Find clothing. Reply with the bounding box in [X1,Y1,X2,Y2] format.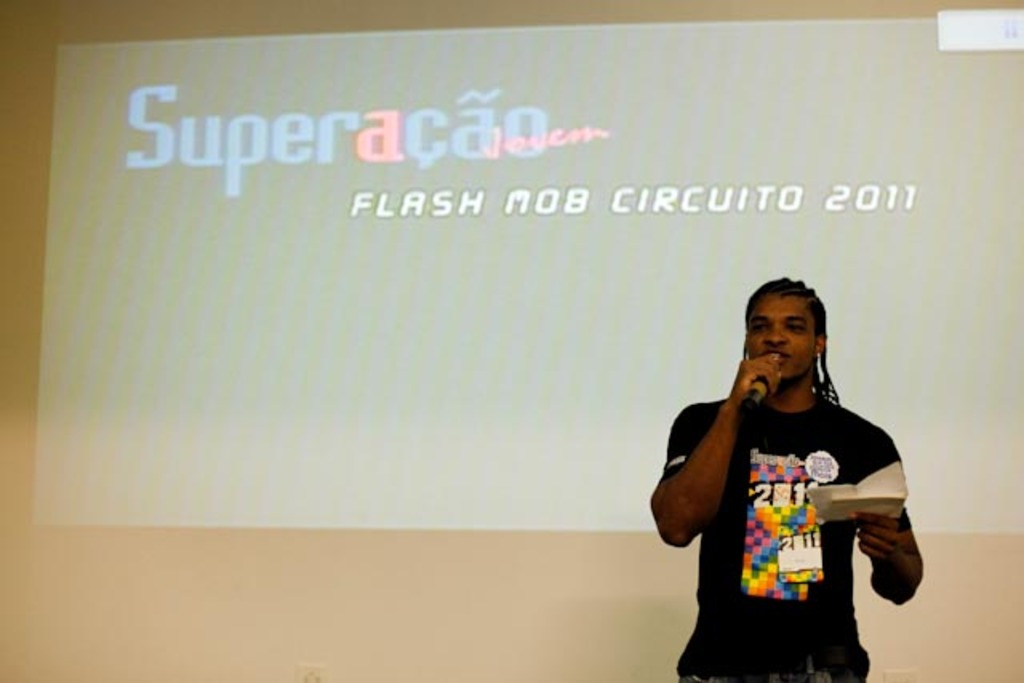
[662,397,912,681].
